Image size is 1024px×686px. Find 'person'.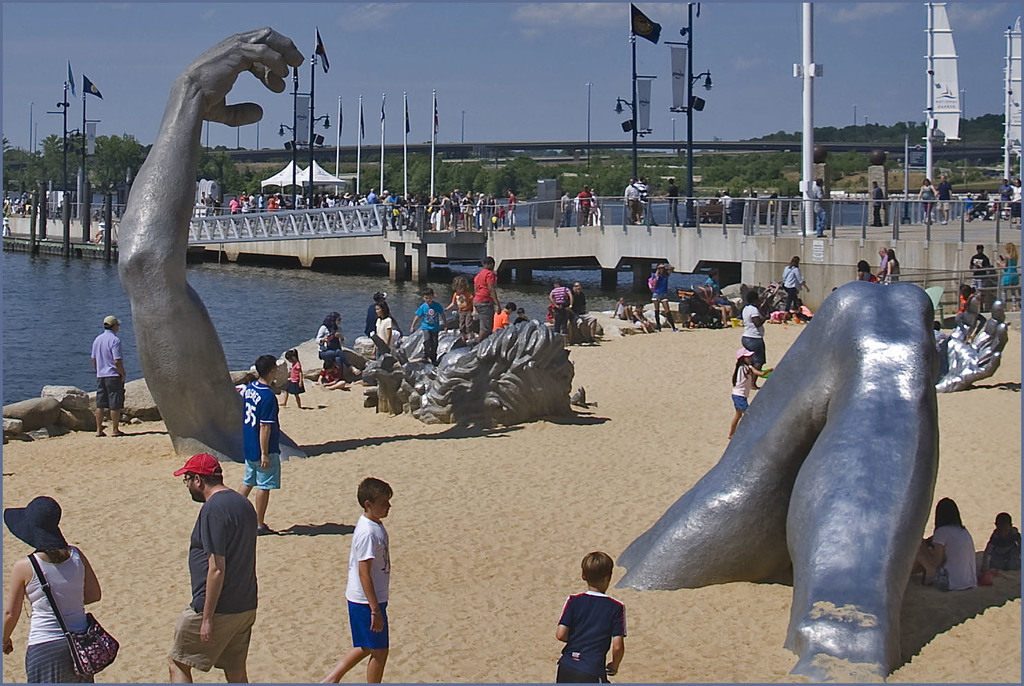
pyautogui.locateOnScreen(282, 350, 304, 409).
